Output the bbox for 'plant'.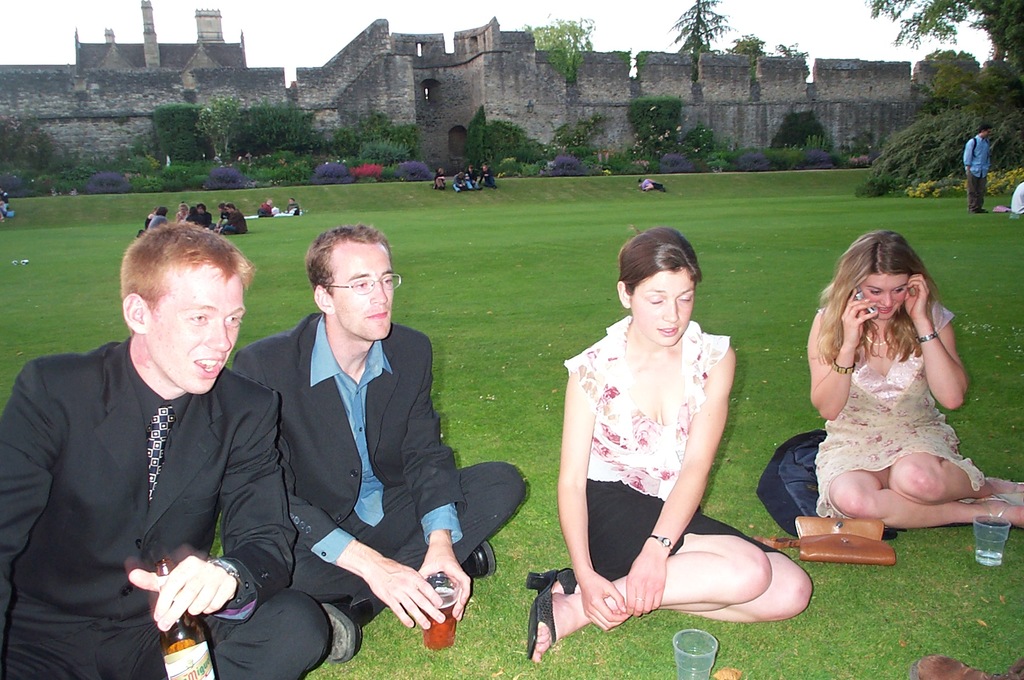
select_region(384, 167, 397, 177).
